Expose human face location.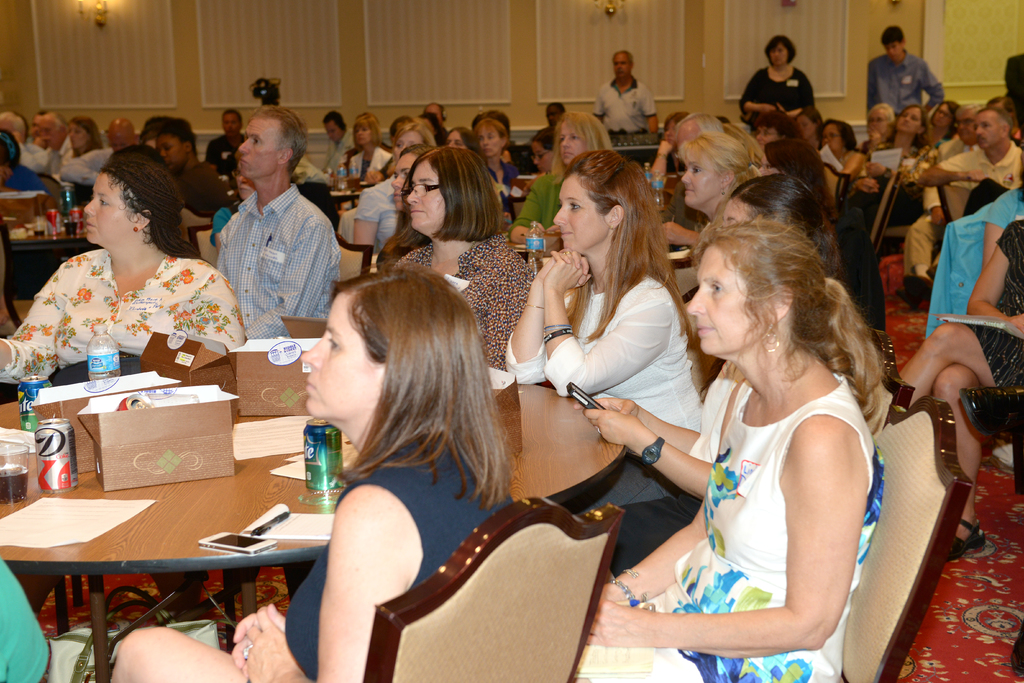
Exposed at [678, 147, 721, 210].
